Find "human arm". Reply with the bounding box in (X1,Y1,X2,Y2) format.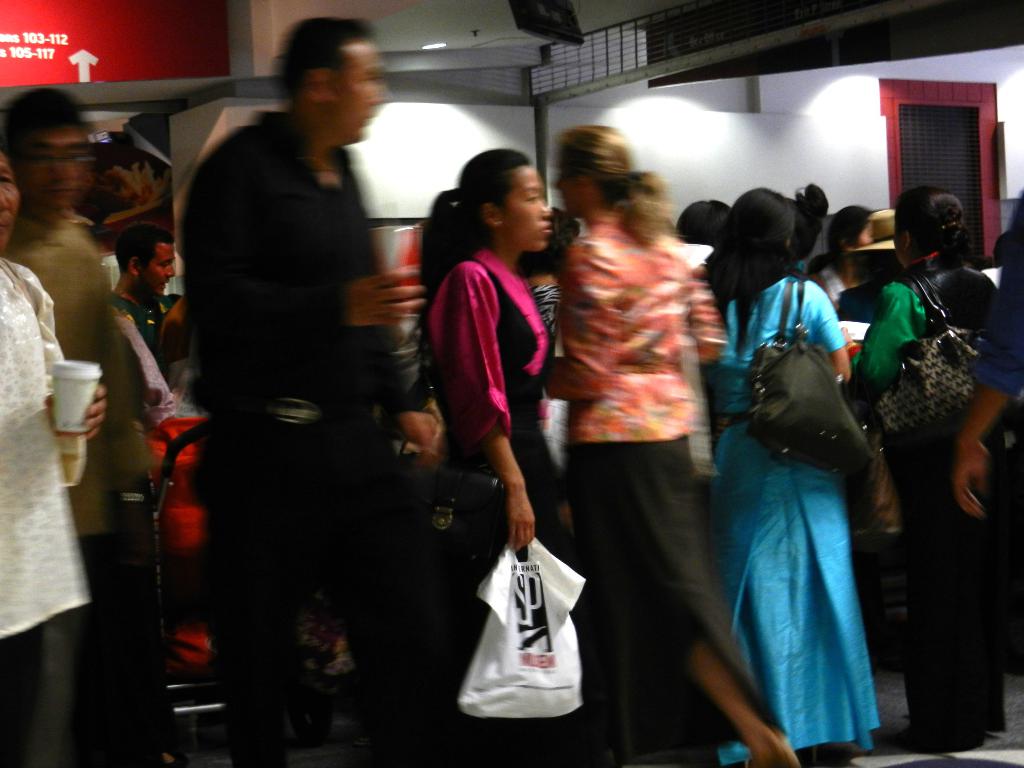
(45,378,111,452).
